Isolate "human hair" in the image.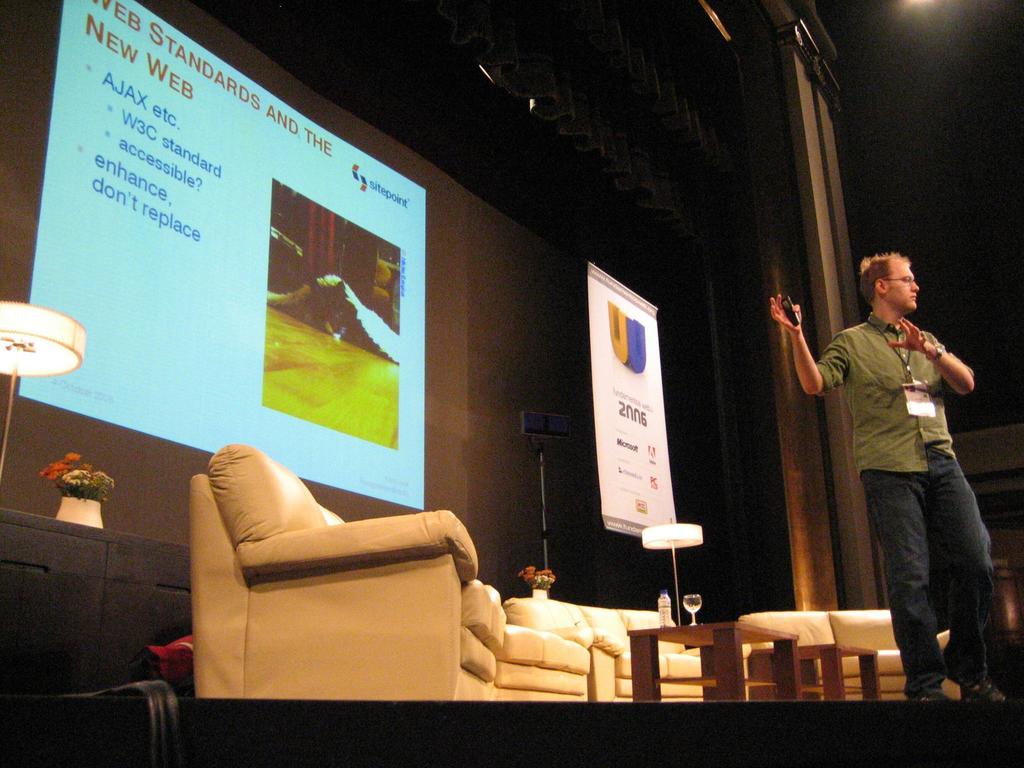
Isolated region: locate(860, 244, 901, 306).
